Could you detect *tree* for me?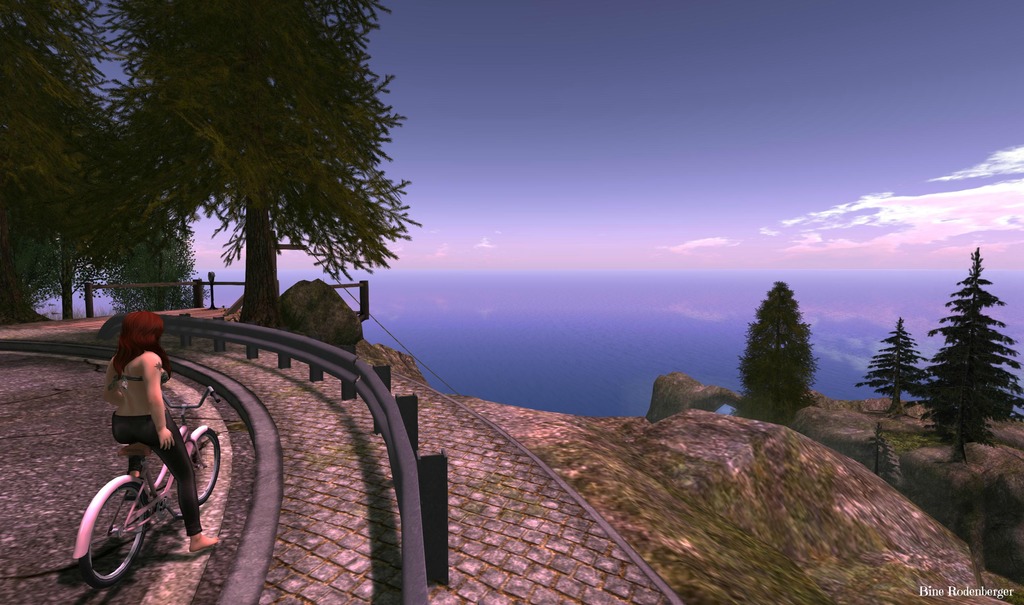
Detection result: <box>99,0,421,315</box>.
